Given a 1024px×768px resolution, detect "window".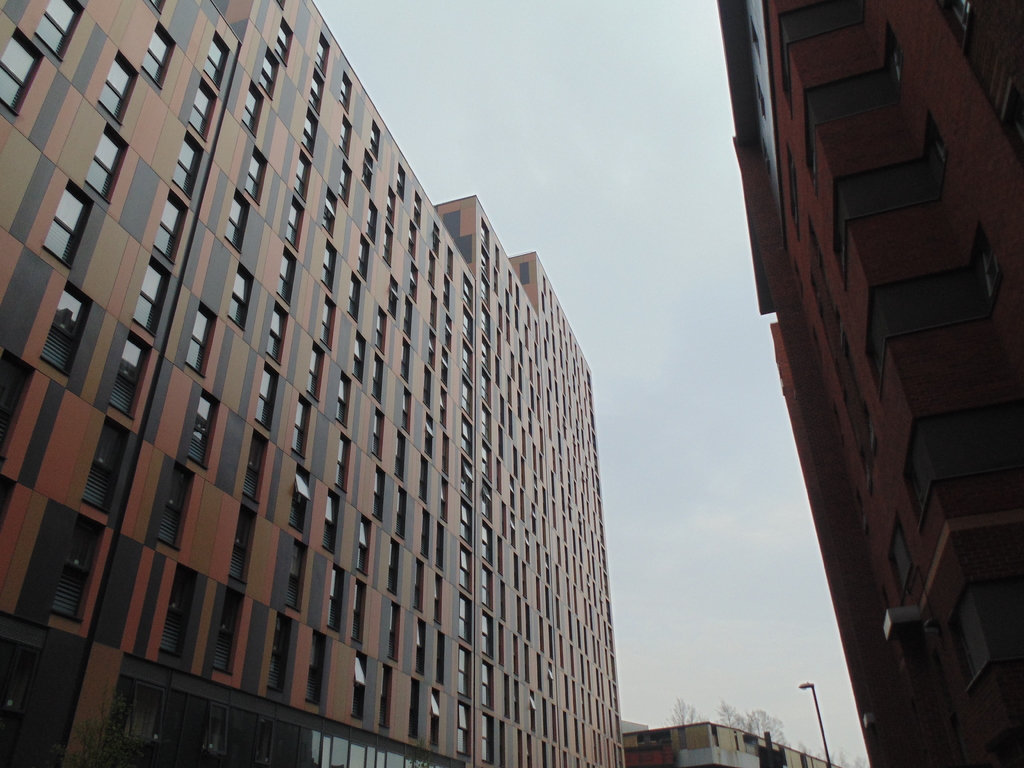
[187, 396, 218, 470].
